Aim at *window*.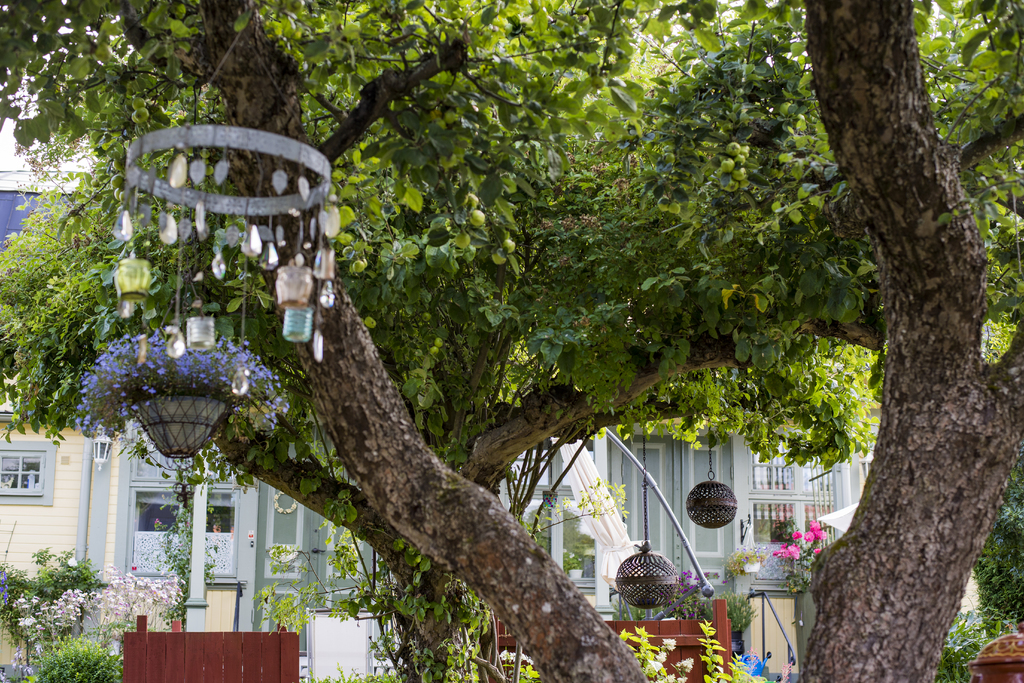
Aimed at x1=111 y1=438 x2=245 y2=588.
